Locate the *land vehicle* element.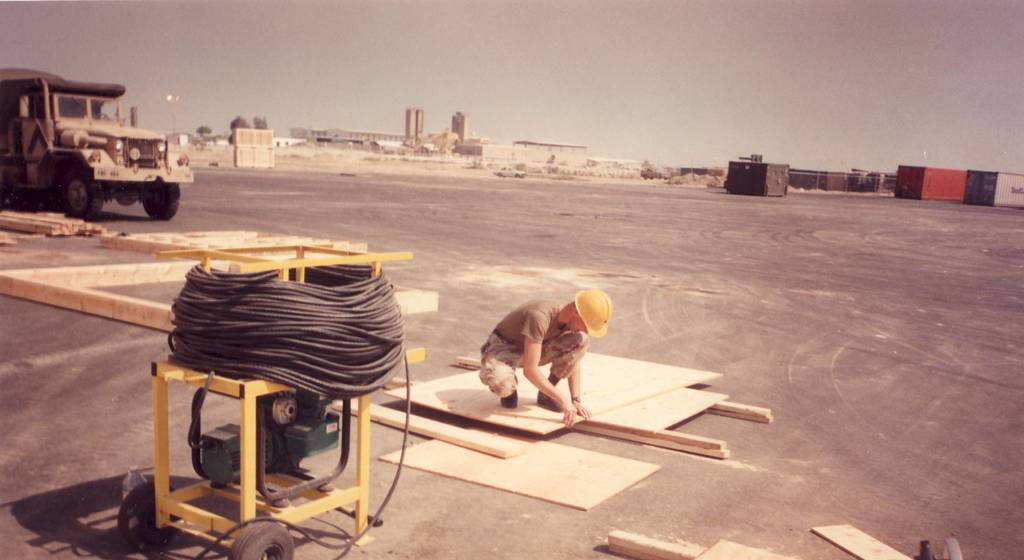
Element bbox: 1,68,189,226.
